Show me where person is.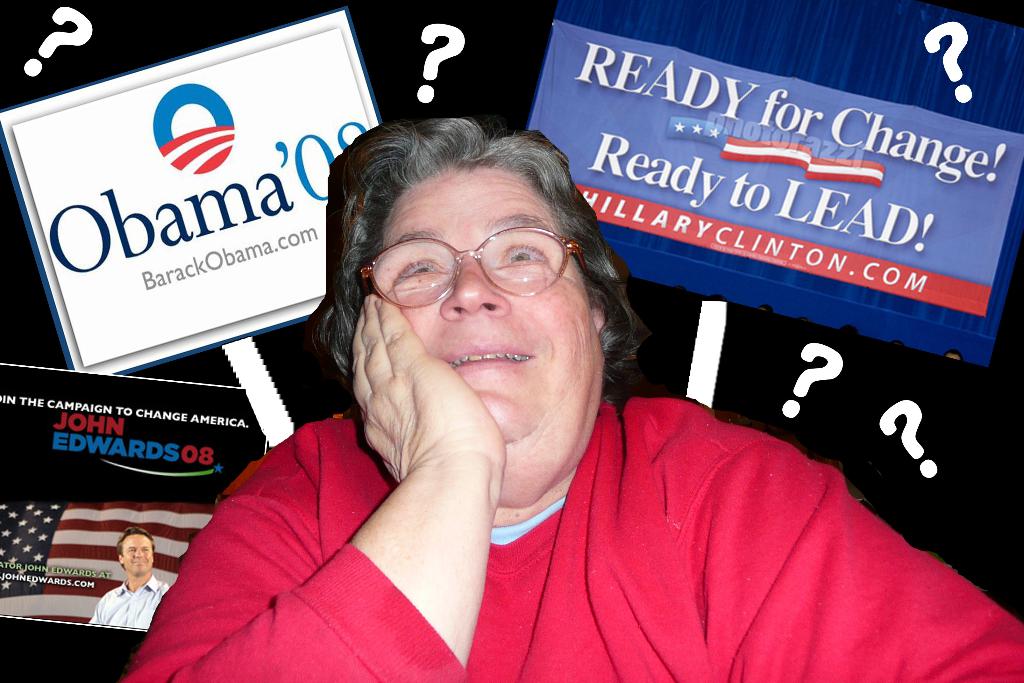
person is at bbox(121, 113, 1023, 682).
